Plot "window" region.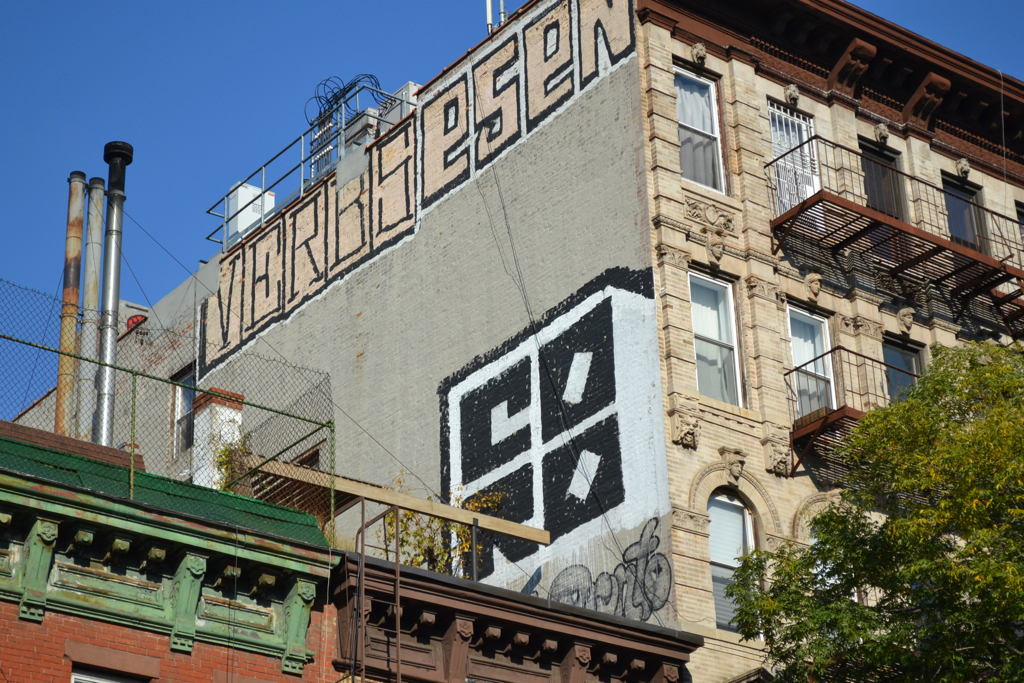
Plotted at 688/240/761/423.
